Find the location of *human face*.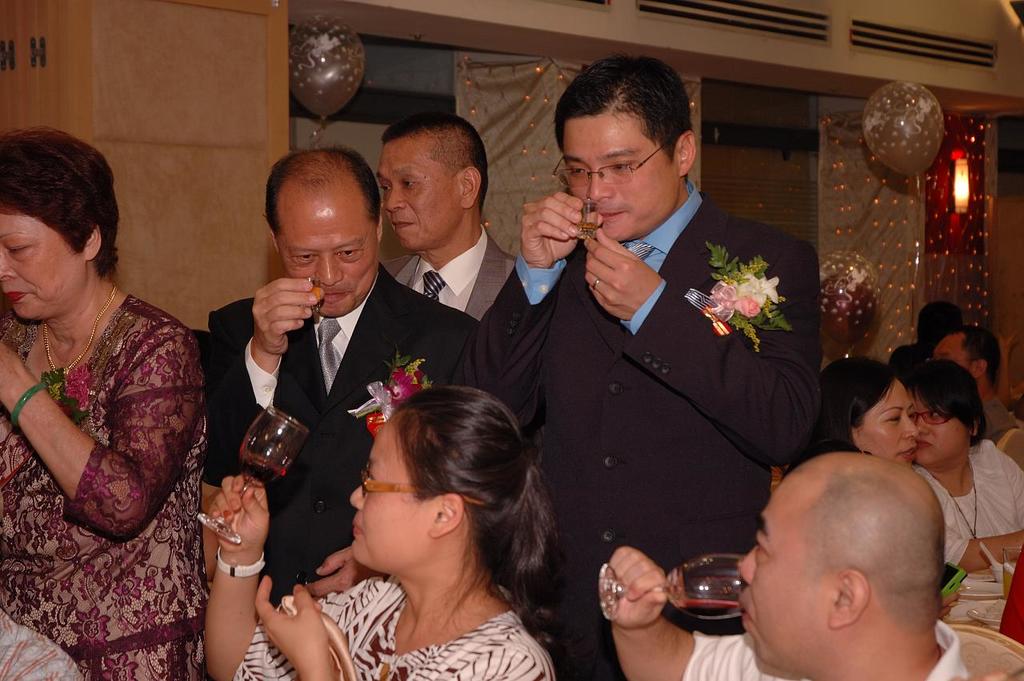
Location: bbox(931, 331, 980, 382).
